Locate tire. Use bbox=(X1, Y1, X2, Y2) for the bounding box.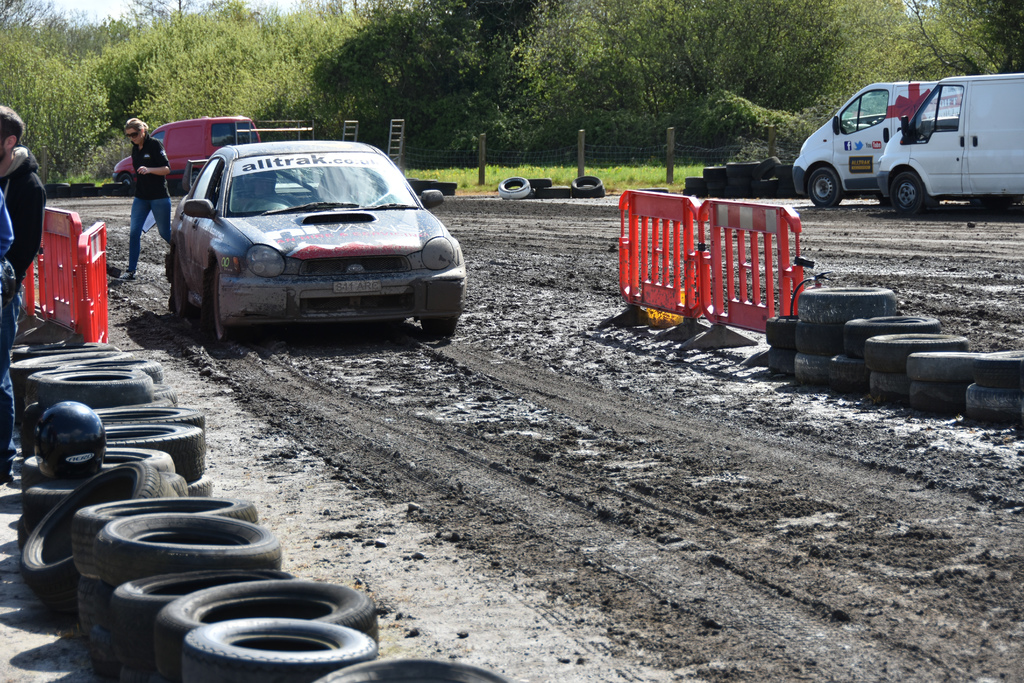
bbox=(170, 249, 184, 311).
